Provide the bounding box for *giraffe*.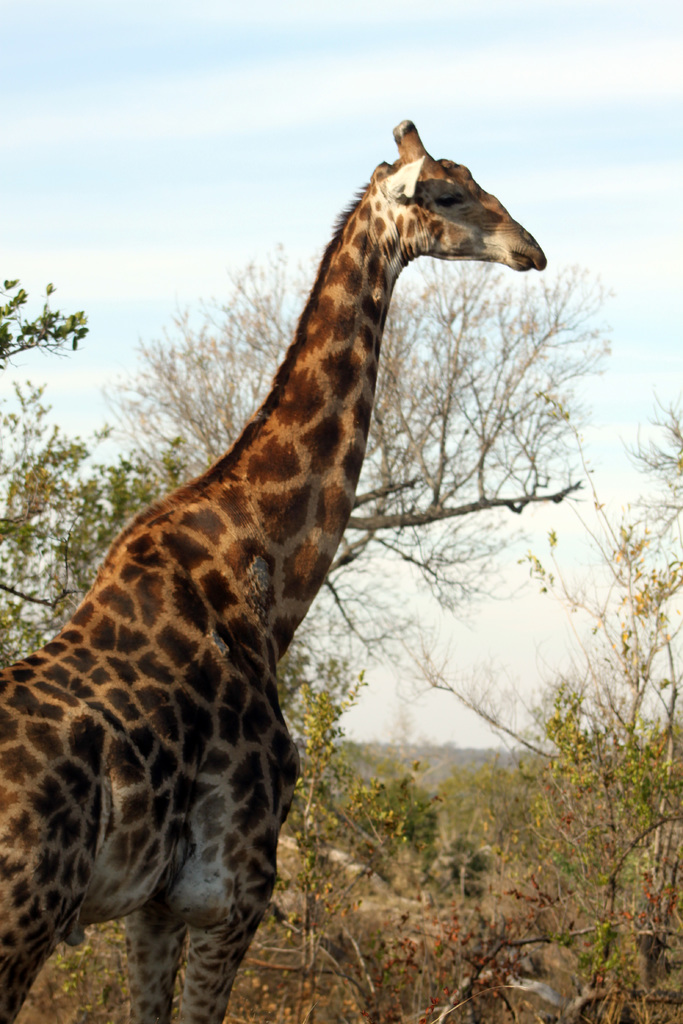
select_region(0, 145, 561, 1008).
